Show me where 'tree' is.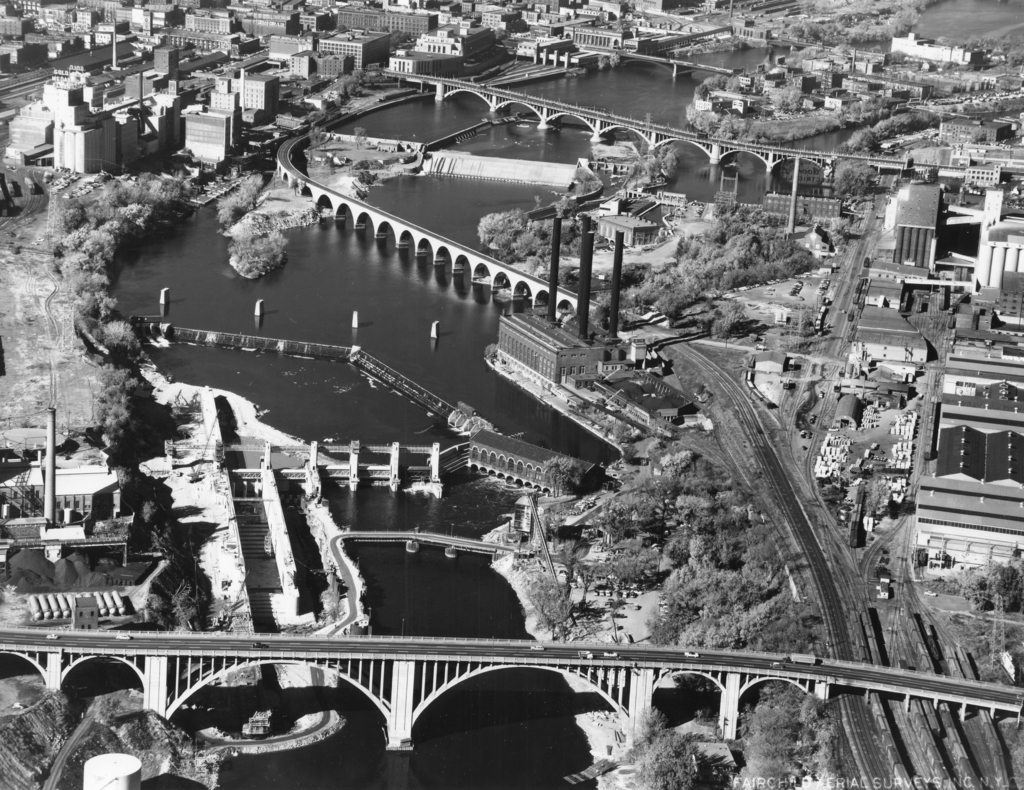
'tree' is at [x1=965, y1=560, x2=1023, y2=616].
